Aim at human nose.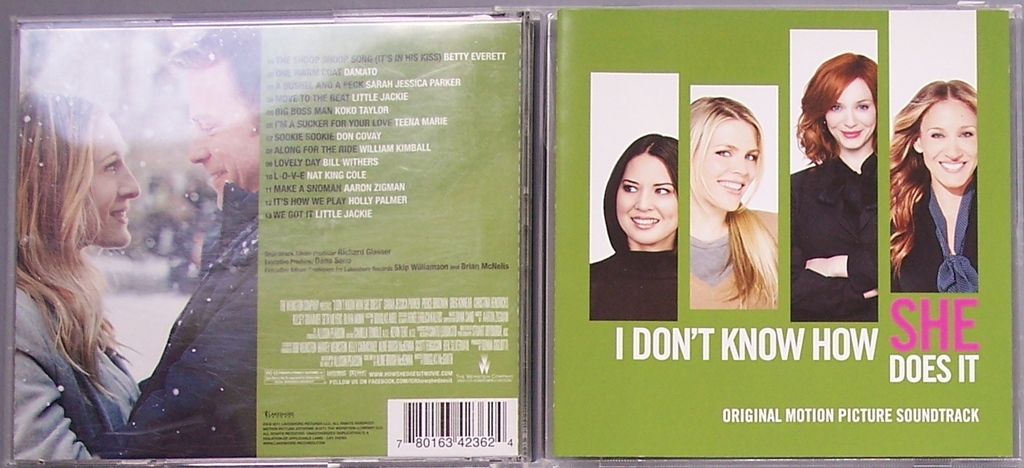
Aimed at (632,187,654,210).
